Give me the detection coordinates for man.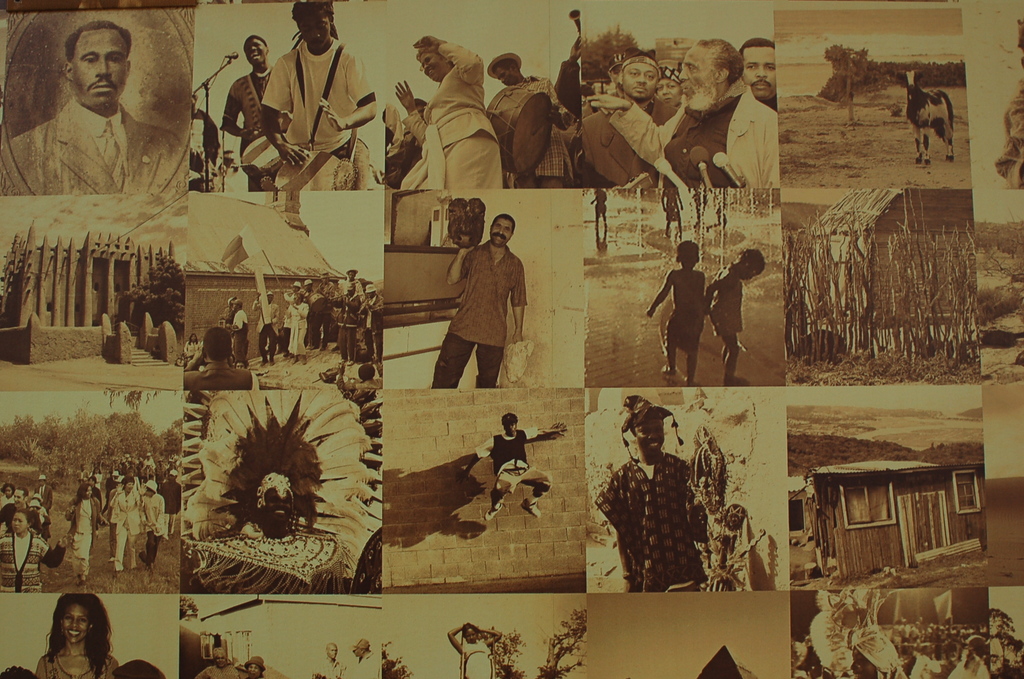
bbox=[430, 208, 531, 389].
